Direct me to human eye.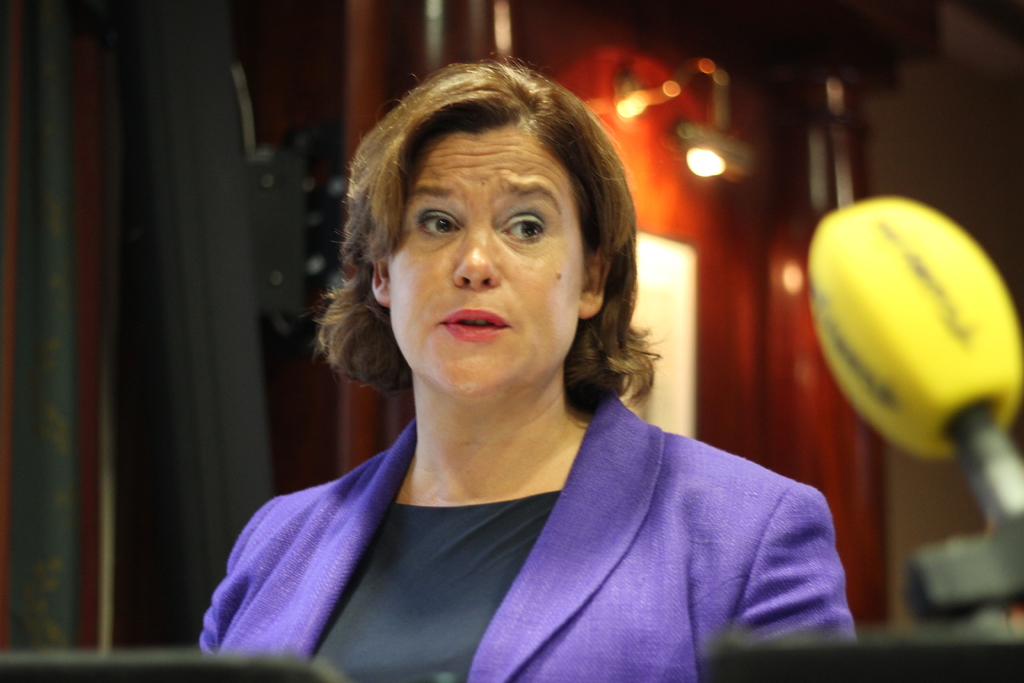
Direction: left=409, top=204, right=461, bottom=243.
